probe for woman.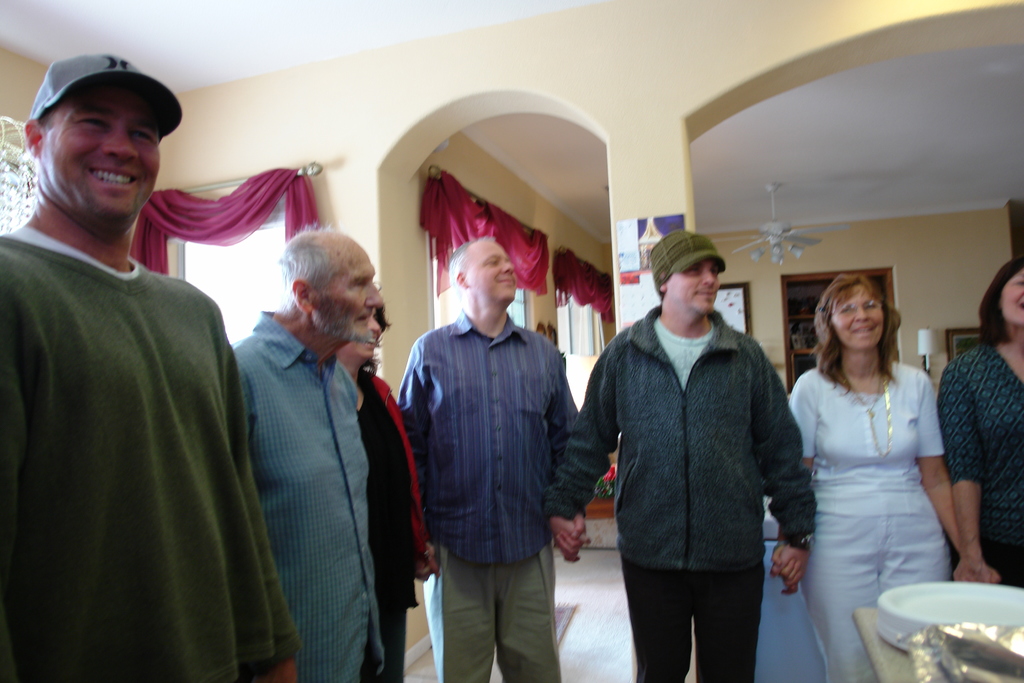
Probe result: (332, 279, 440, 682).
